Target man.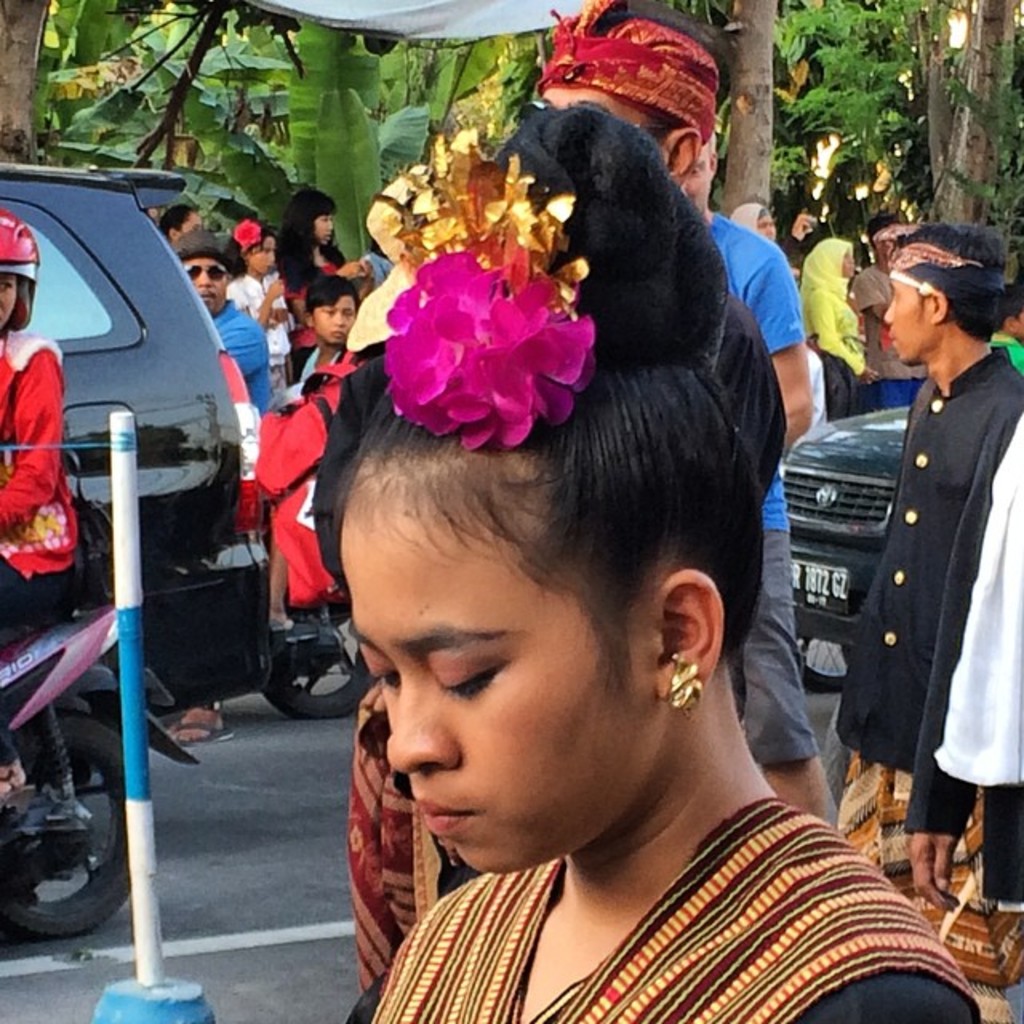
Target region: 166,227,277,752.
